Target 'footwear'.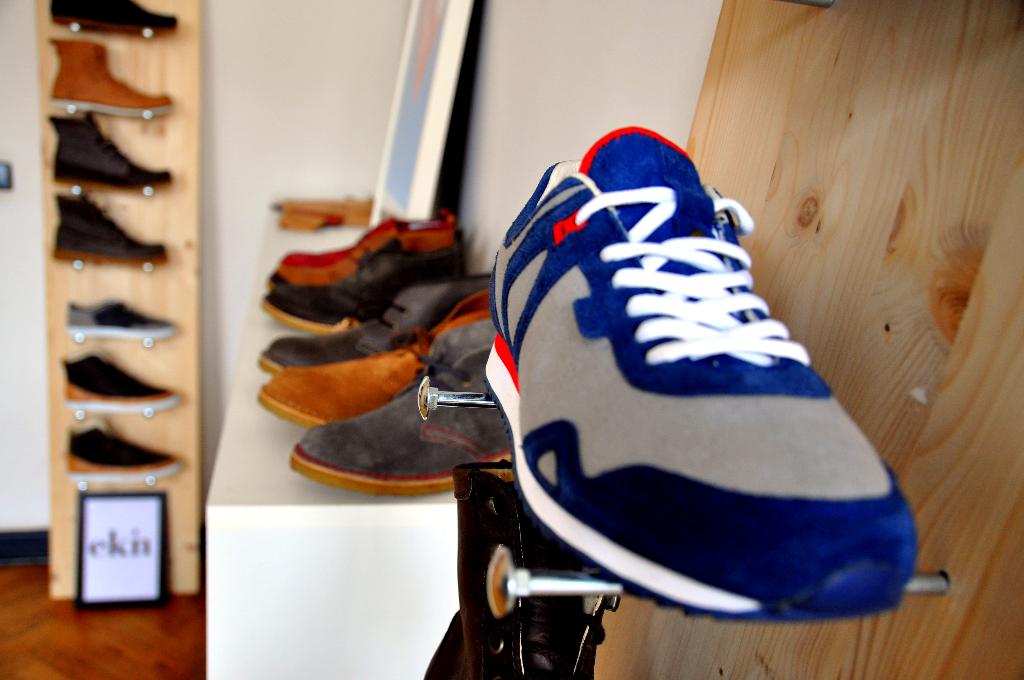
Target region: 271:203:444:263.
